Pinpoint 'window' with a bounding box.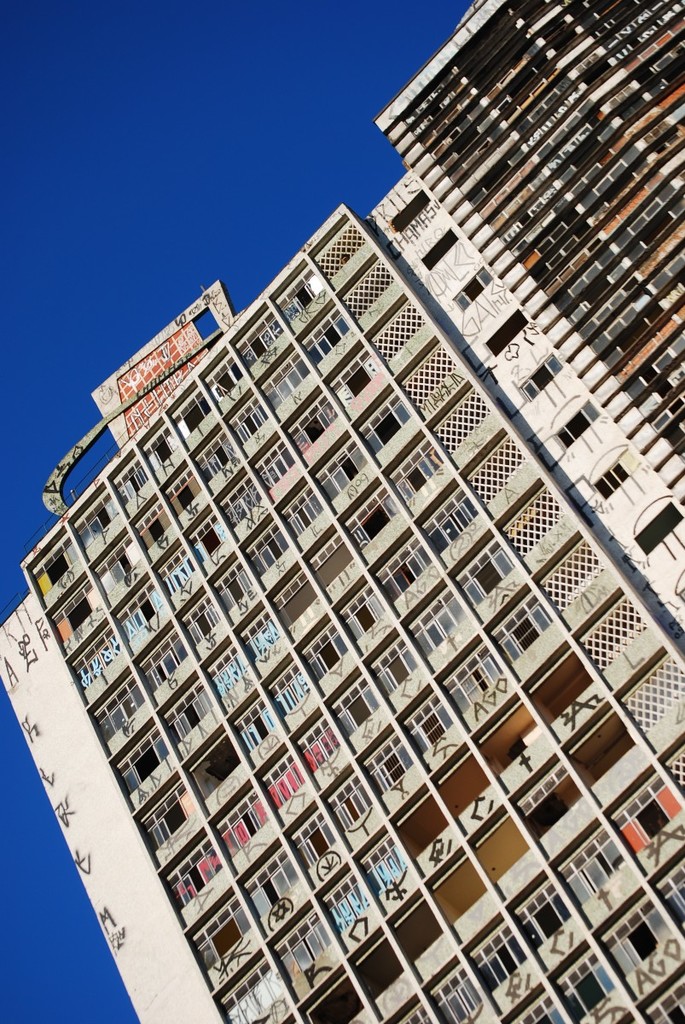
(x1=142, y1=782, x2=196, y2=852).
